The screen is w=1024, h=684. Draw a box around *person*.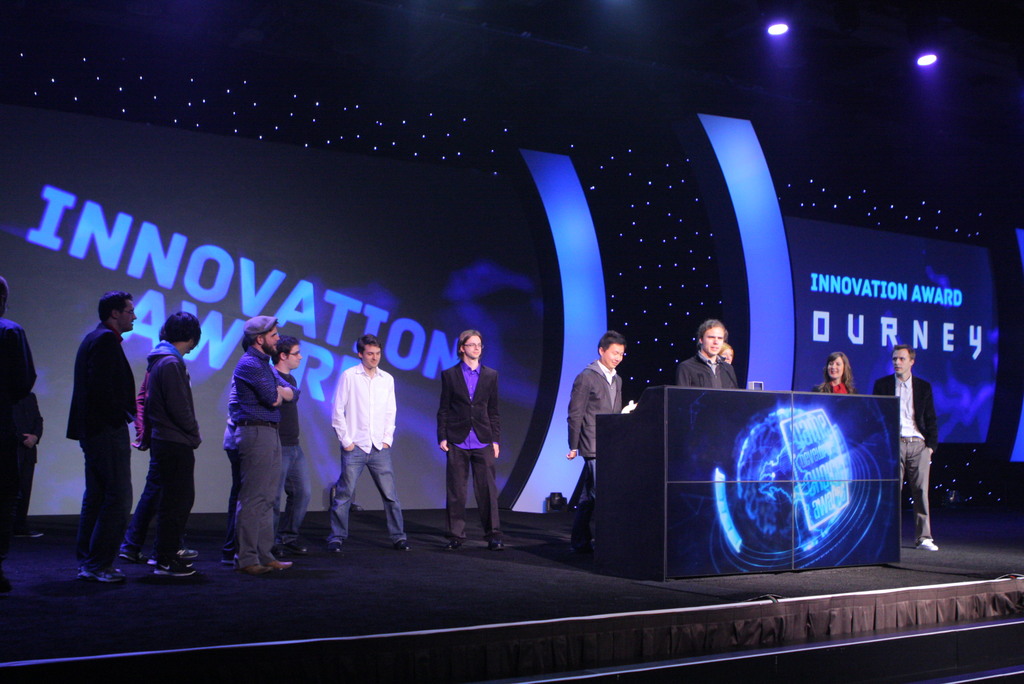
<box>266,323,307,560</box>.
